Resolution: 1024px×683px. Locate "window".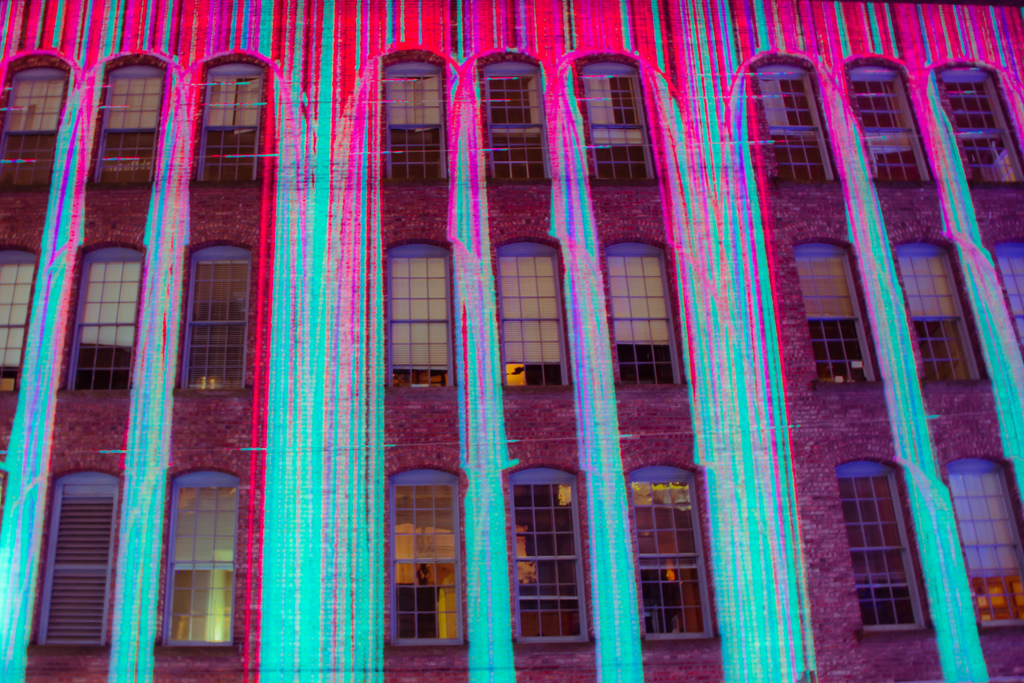
region(748, 60, 843, 185).
